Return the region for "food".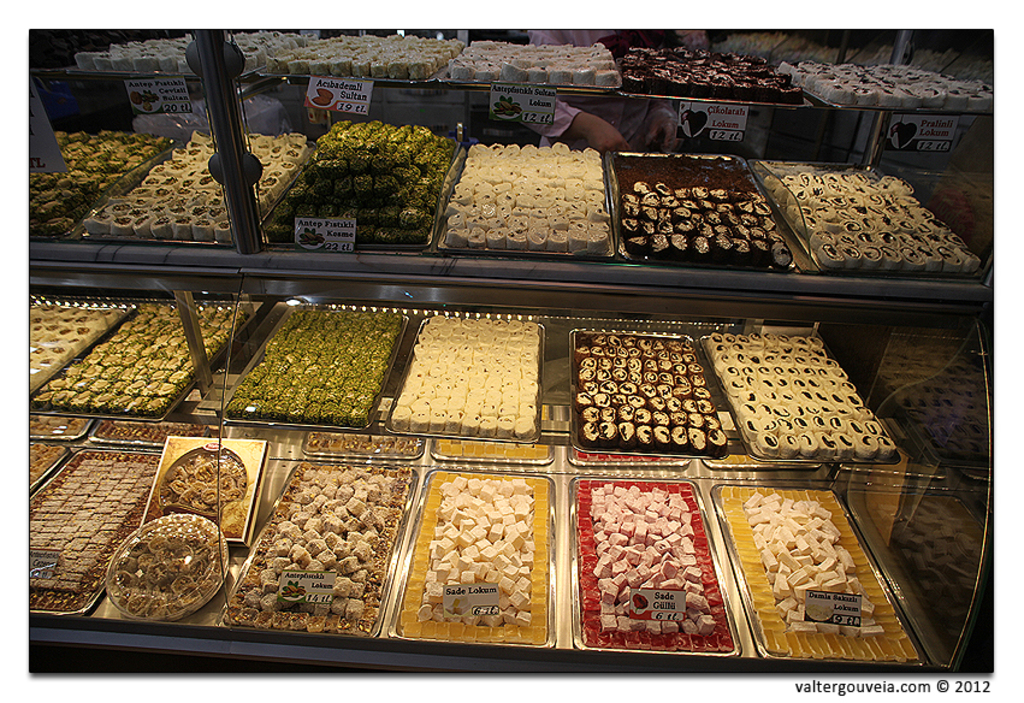
629/590/653/618.
